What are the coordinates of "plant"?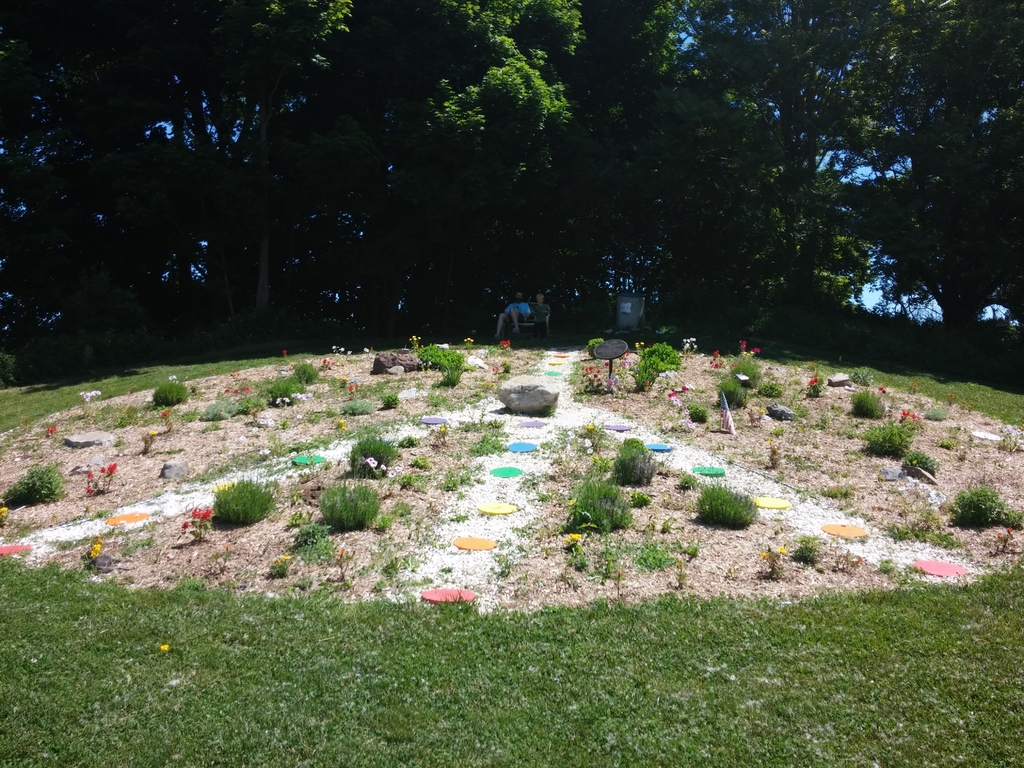
locate(629, 364, 648, 389).
